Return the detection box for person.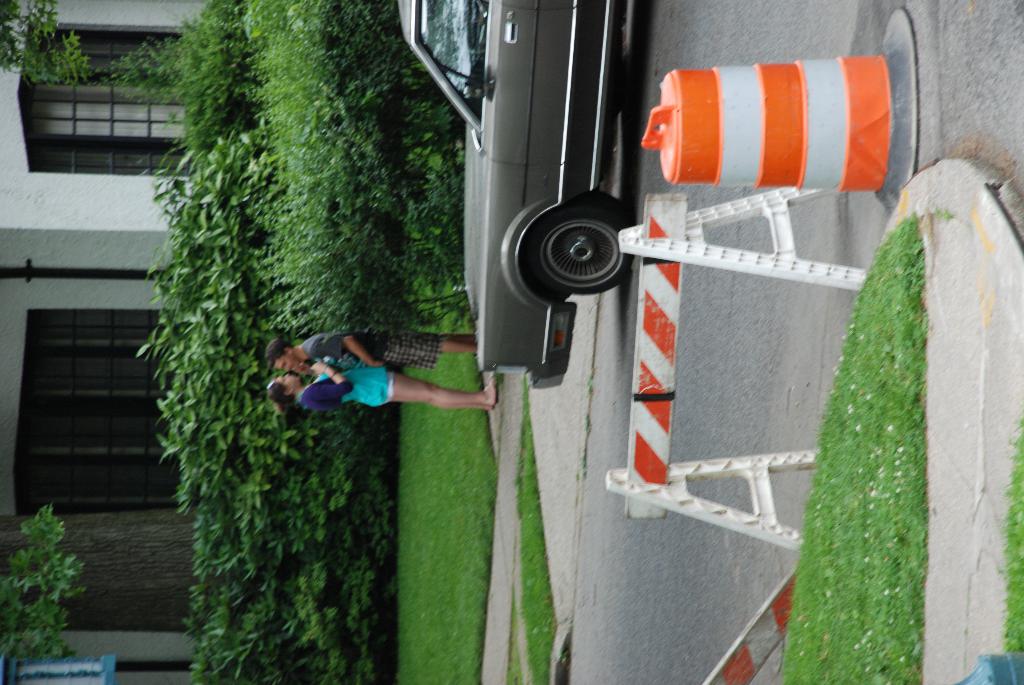
x1=266 y1=363 x2=490 y2=409.
